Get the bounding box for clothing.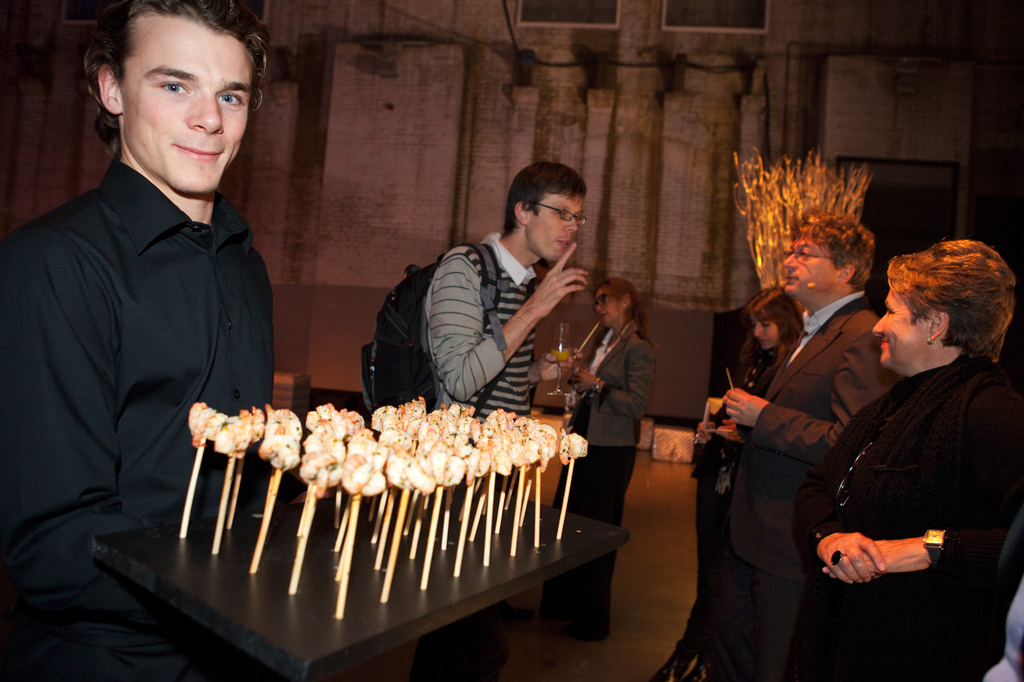
x1=421, y1=223, x2=540, y2=423.
